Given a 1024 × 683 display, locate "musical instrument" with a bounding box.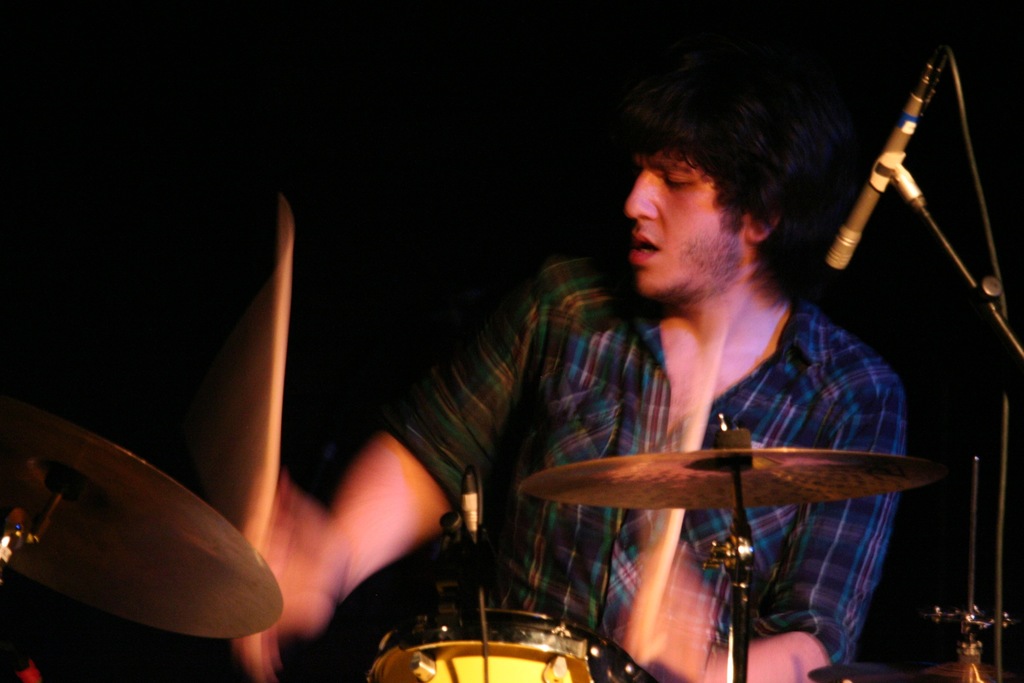
Located: region(20, 384, 285, 665).
